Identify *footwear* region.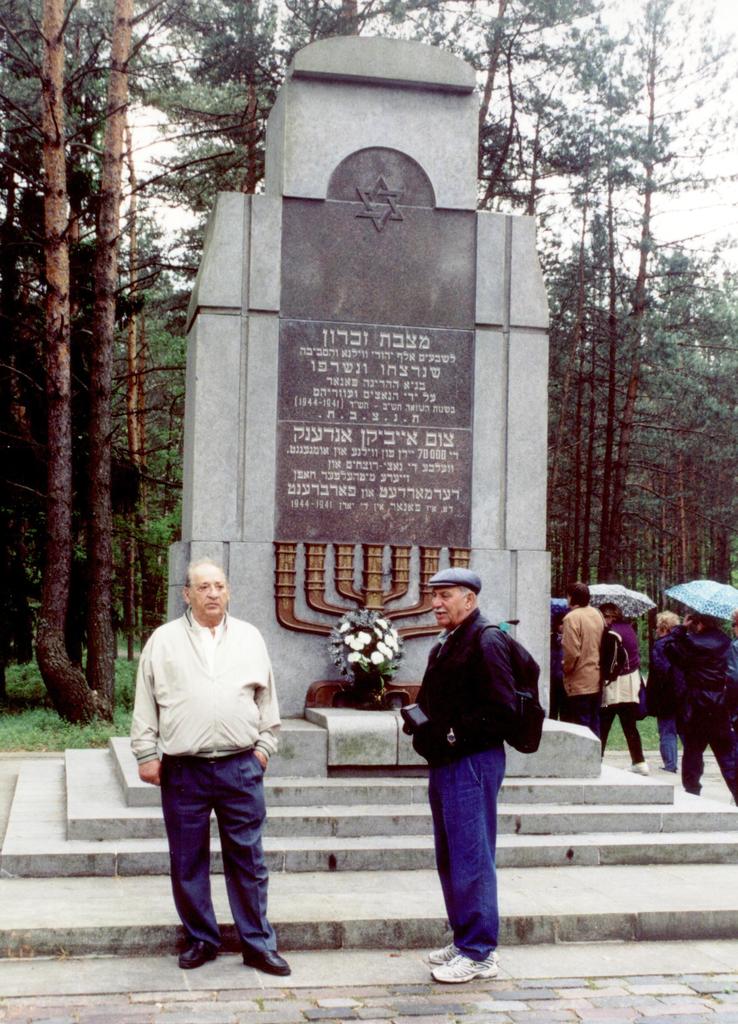
Region: crop(437, 933, 454, 970).
